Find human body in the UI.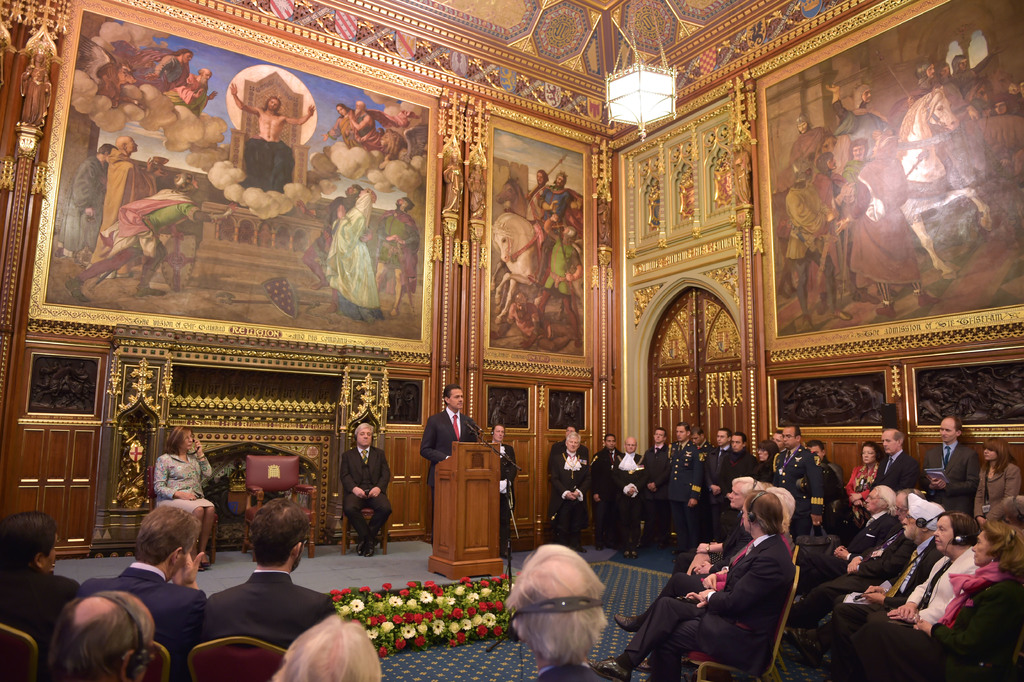
UI element at pyautogui.locateOnScreen(417, 387, 485, 530).
